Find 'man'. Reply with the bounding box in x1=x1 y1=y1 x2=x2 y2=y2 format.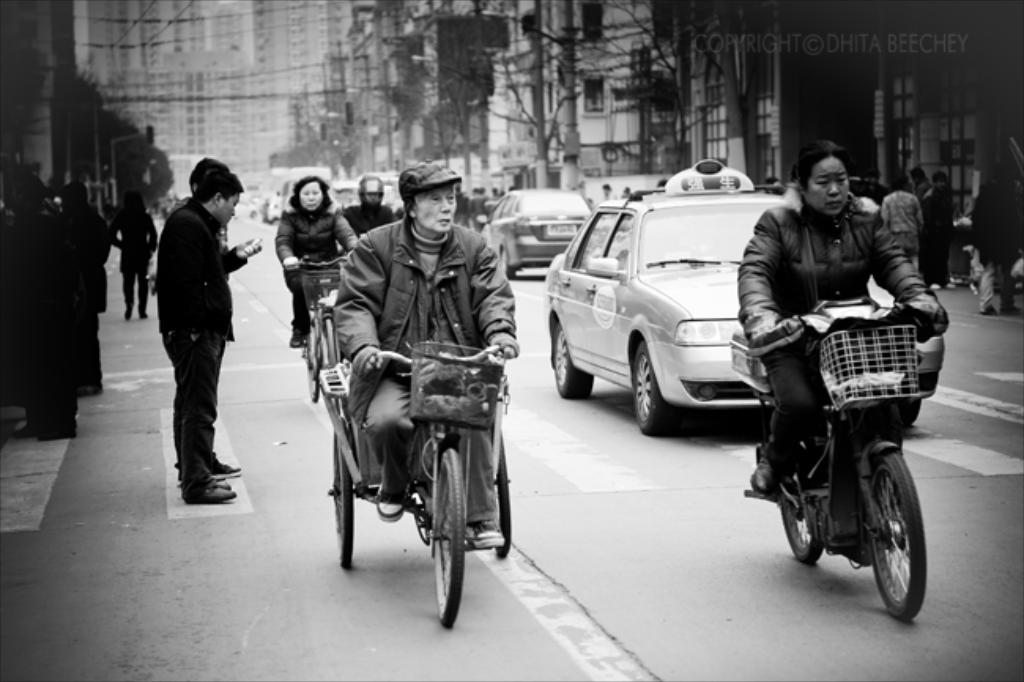
x1=0 y1=181 x2=91 y2=441.
